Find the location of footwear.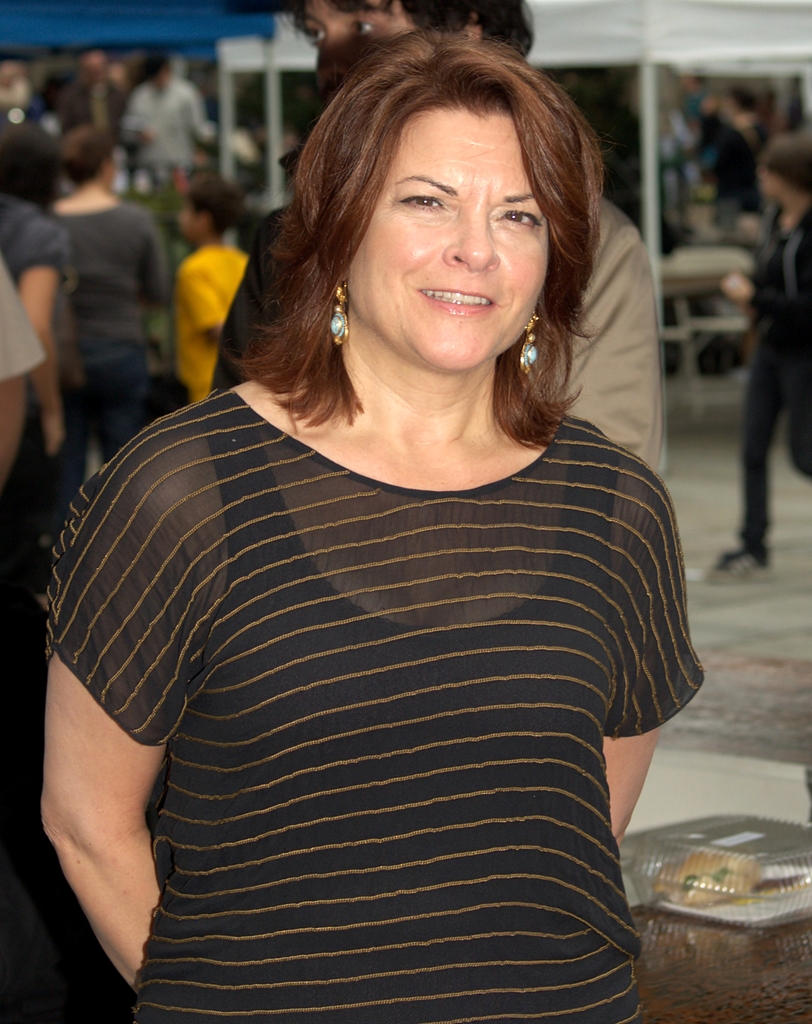
Location: [left=708, top=545, right=771, bottom=574].
